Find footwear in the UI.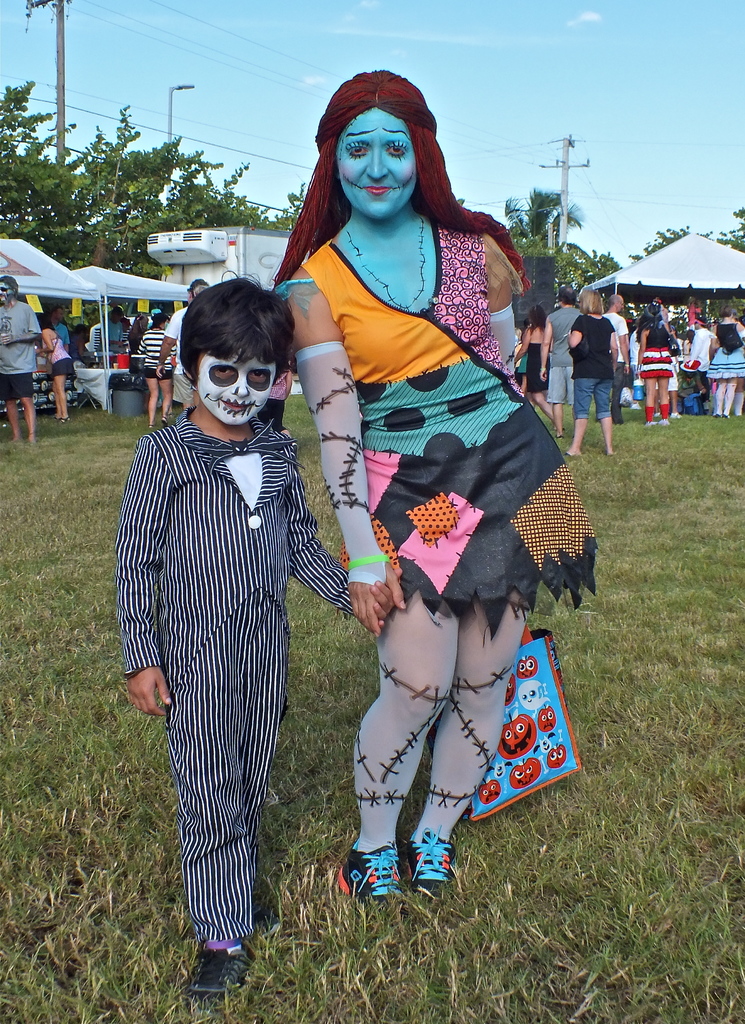
UI element at bbox=[396, 832, 452, 900].
